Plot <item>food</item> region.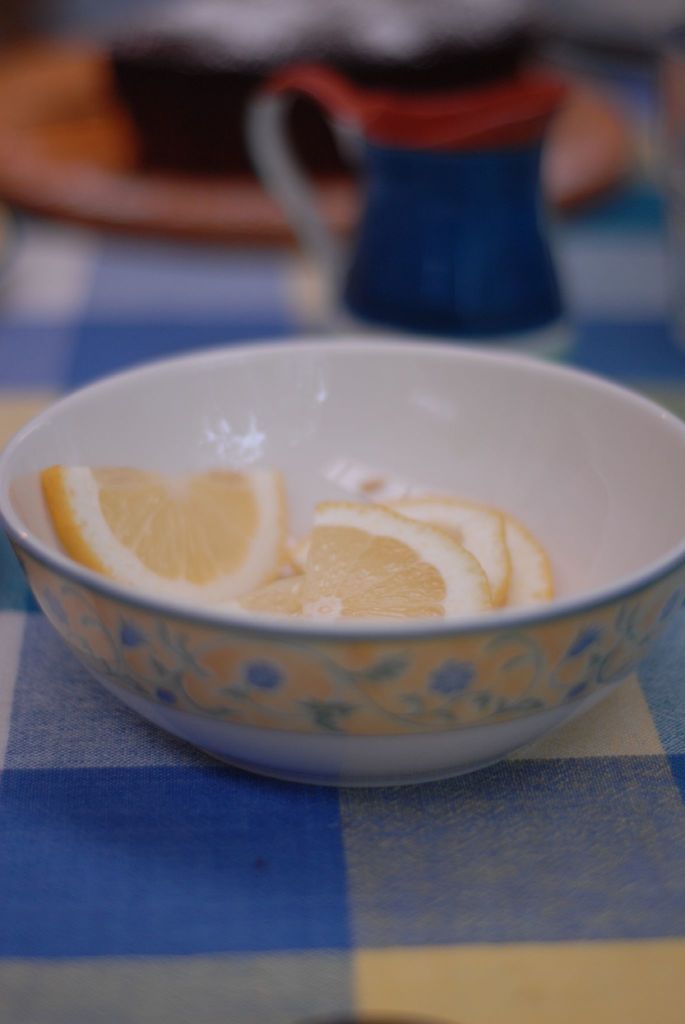
Plotted at {"left": 501, "top": 508, "right": 555, "bottom": 611}.
